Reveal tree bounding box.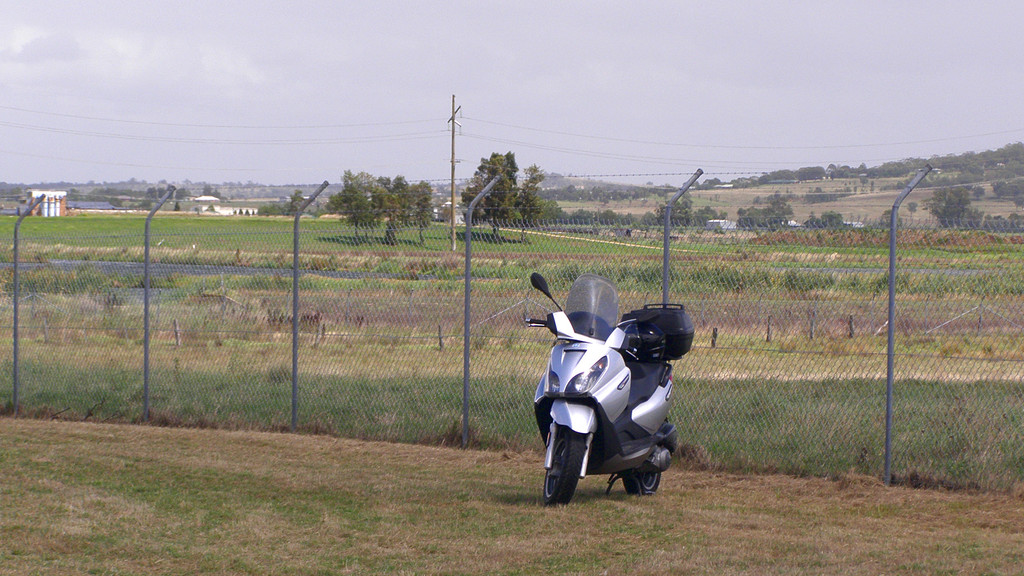
Revealed: x1=396 y1=177 x2=447 y2=251.
